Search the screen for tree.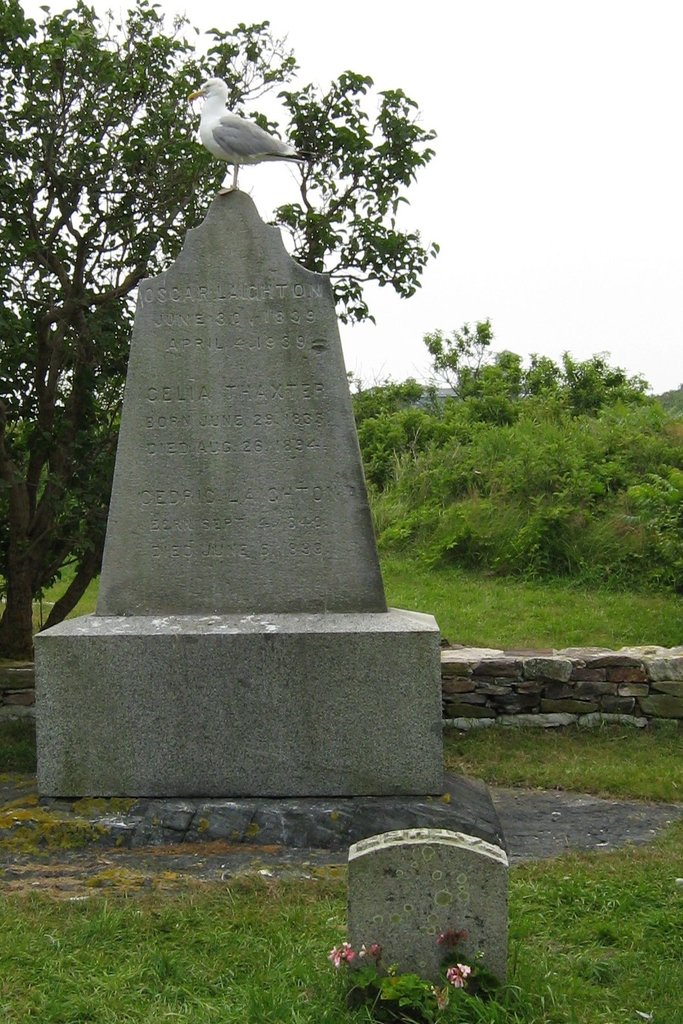
Found at {"x1": 0, "y1": 0, "x2": 446, "y2": 658}.
